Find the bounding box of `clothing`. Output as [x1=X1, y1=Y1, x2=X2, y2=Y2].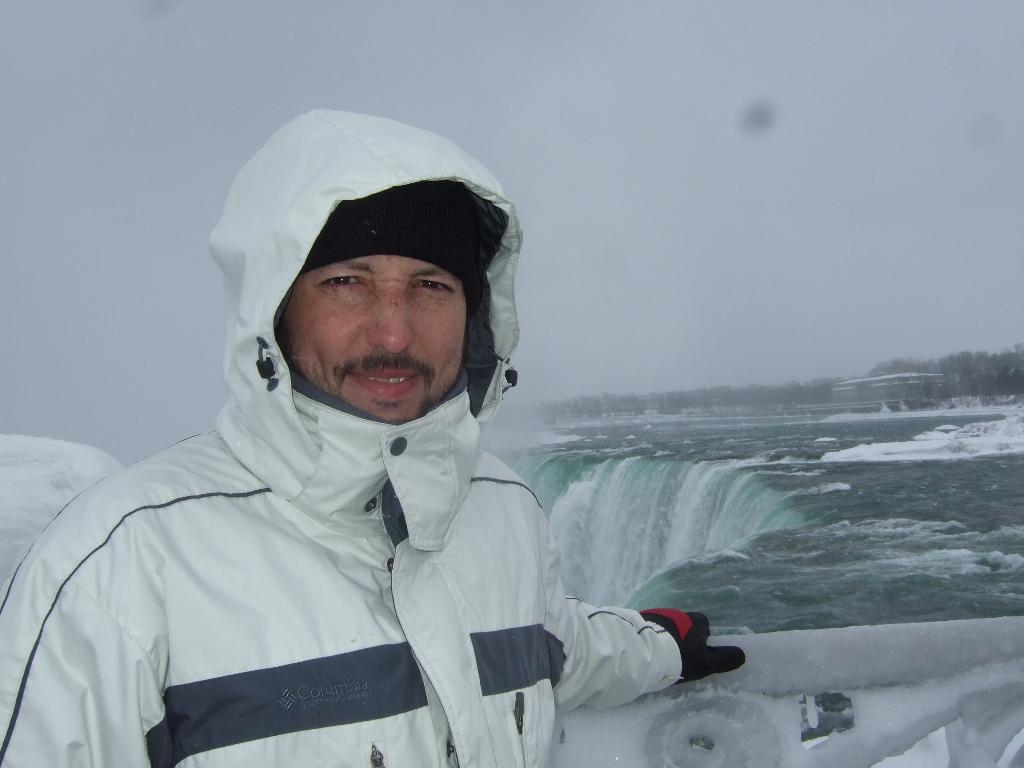
[x1=0, y1=104, x2=694, y2=767].
